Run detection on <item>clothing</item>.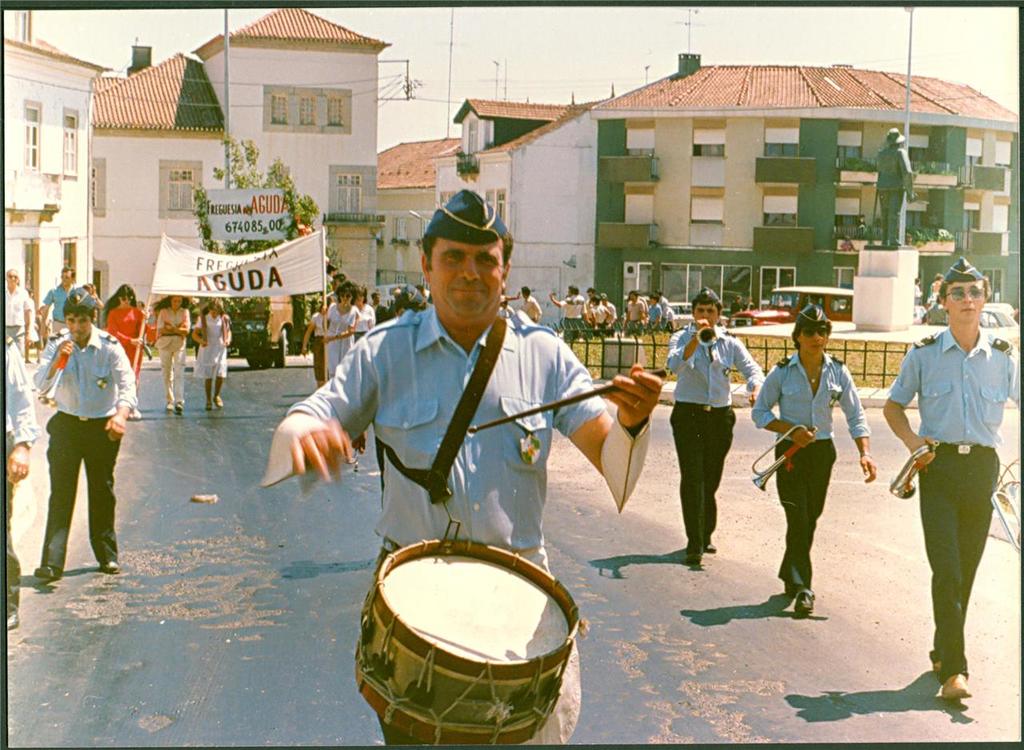
Result: box(892, 319, 1022, 668).
